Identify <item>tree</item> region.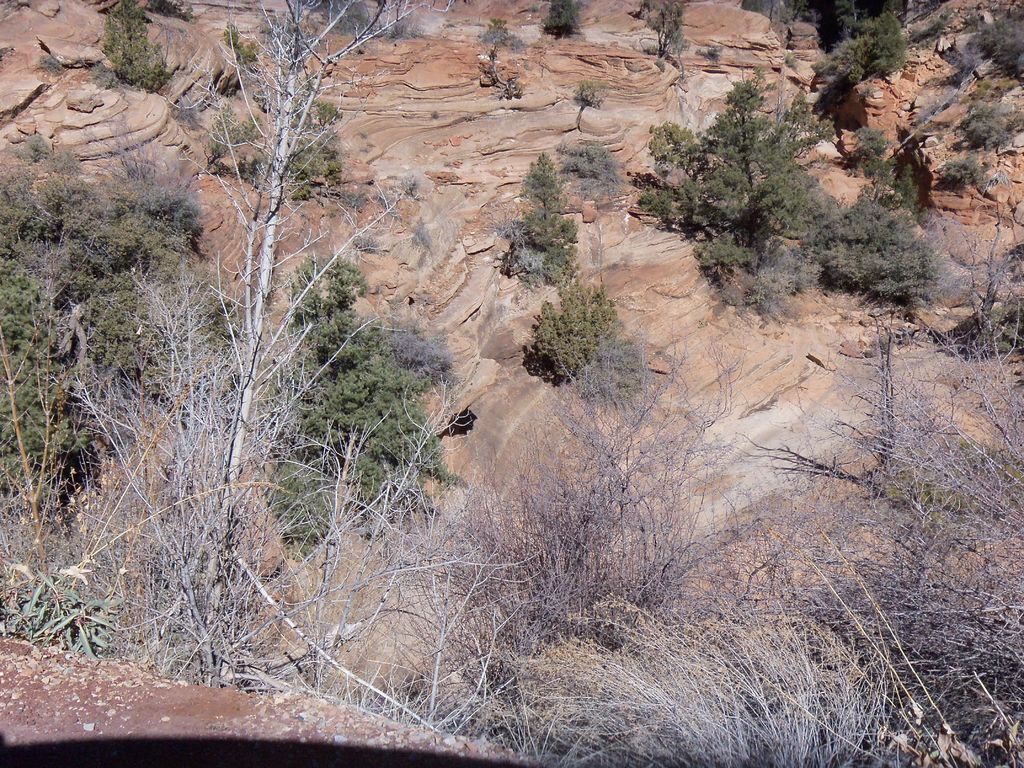
Region: (575, 83, 612, 109).
